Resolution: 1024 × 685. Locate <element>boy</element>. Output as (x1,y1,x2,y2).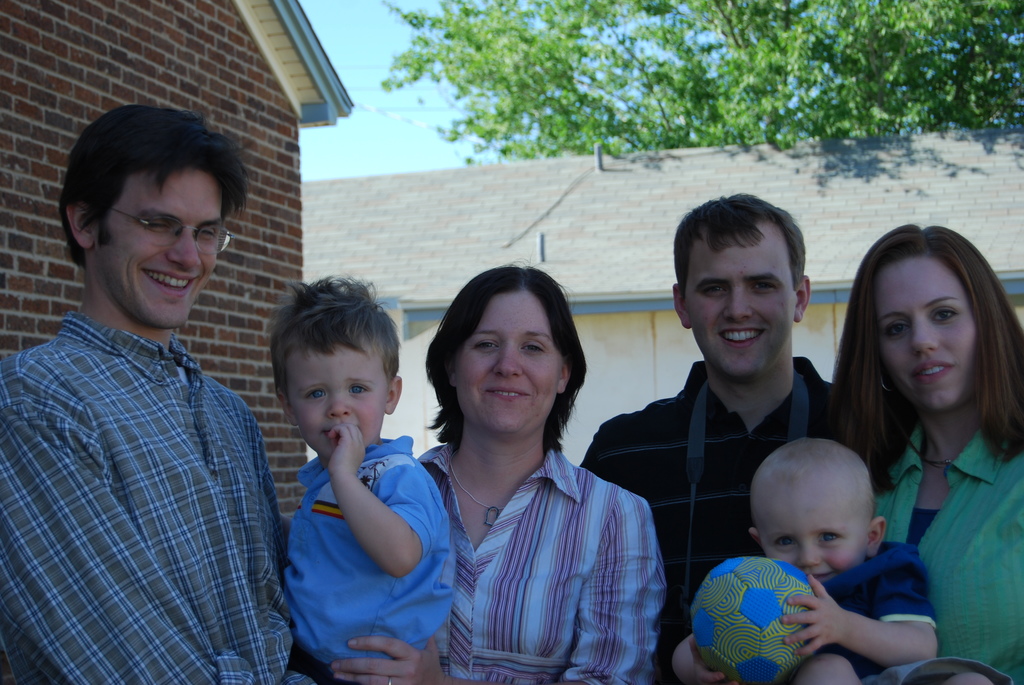
(686,438,938,682).
